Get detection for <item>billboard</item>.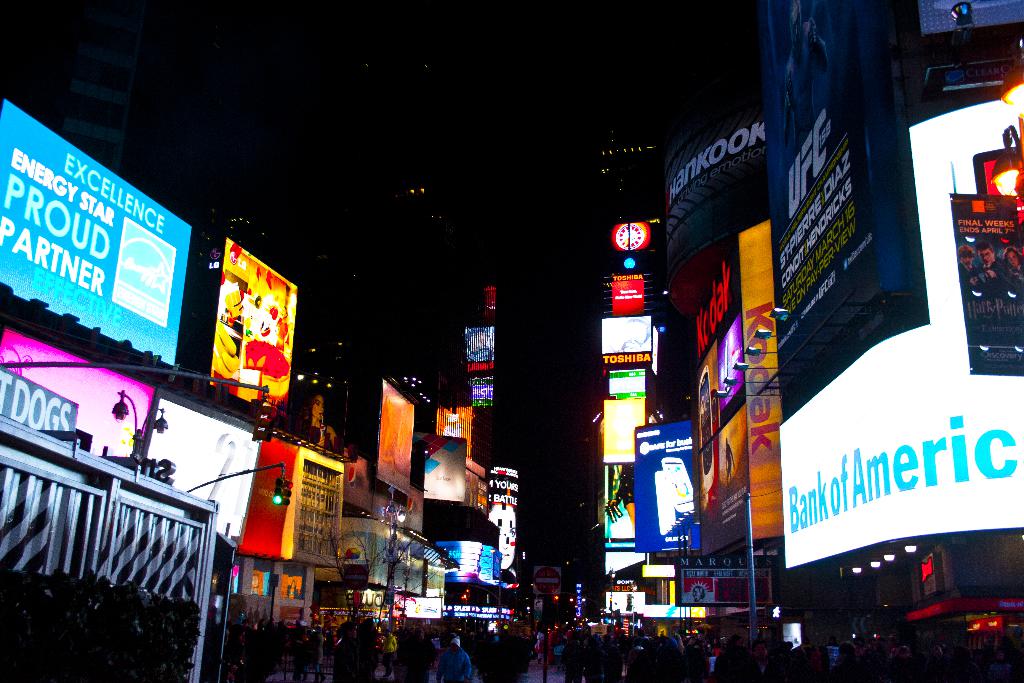
Detection: 599 273 649 315.
